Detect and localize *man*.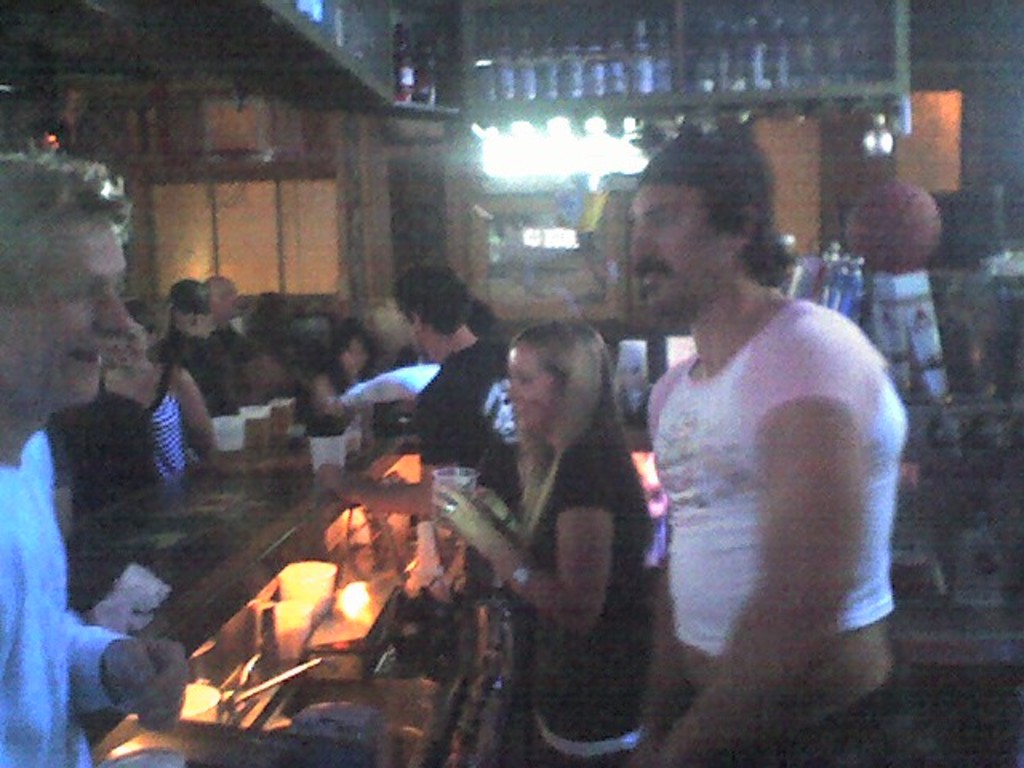
Localized at Rect(581, 157, 906, 675).
